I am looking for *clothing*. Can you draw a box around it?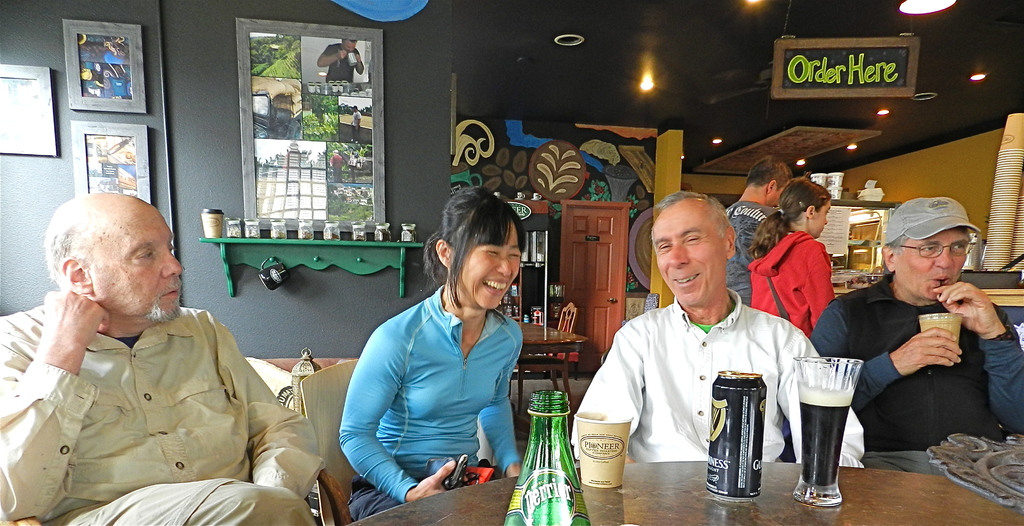
Sure, the bounding box is BBox(352, 283, 528, 523).
